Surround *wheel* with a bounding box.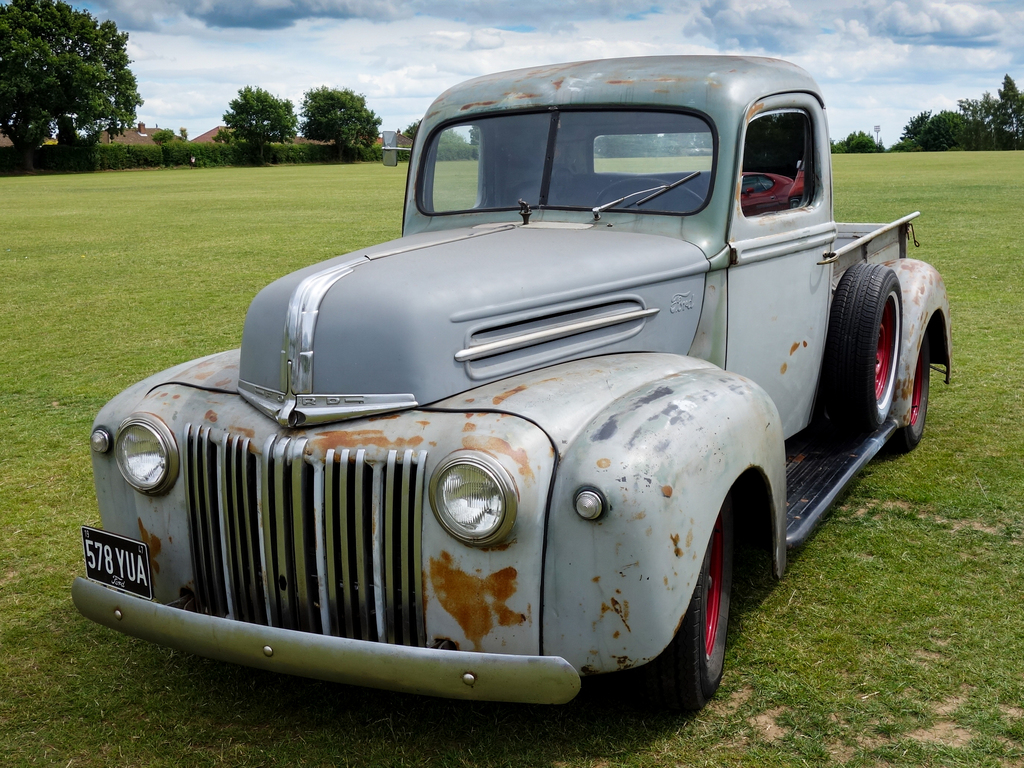
886 340 929 452.
